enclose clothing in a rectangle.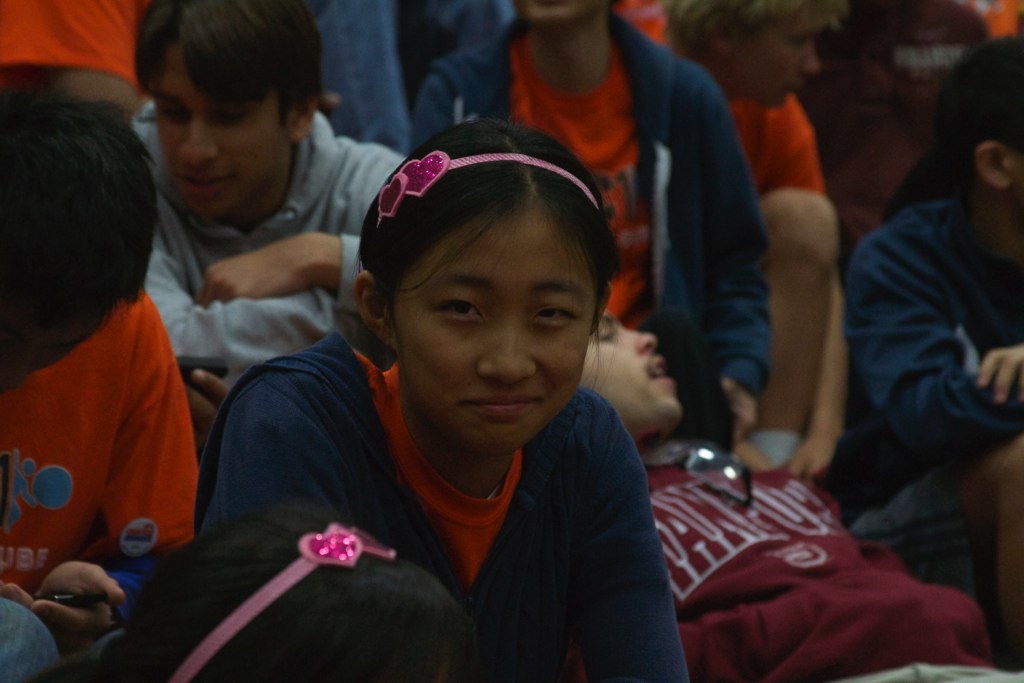
9, 205, 199, 639.
